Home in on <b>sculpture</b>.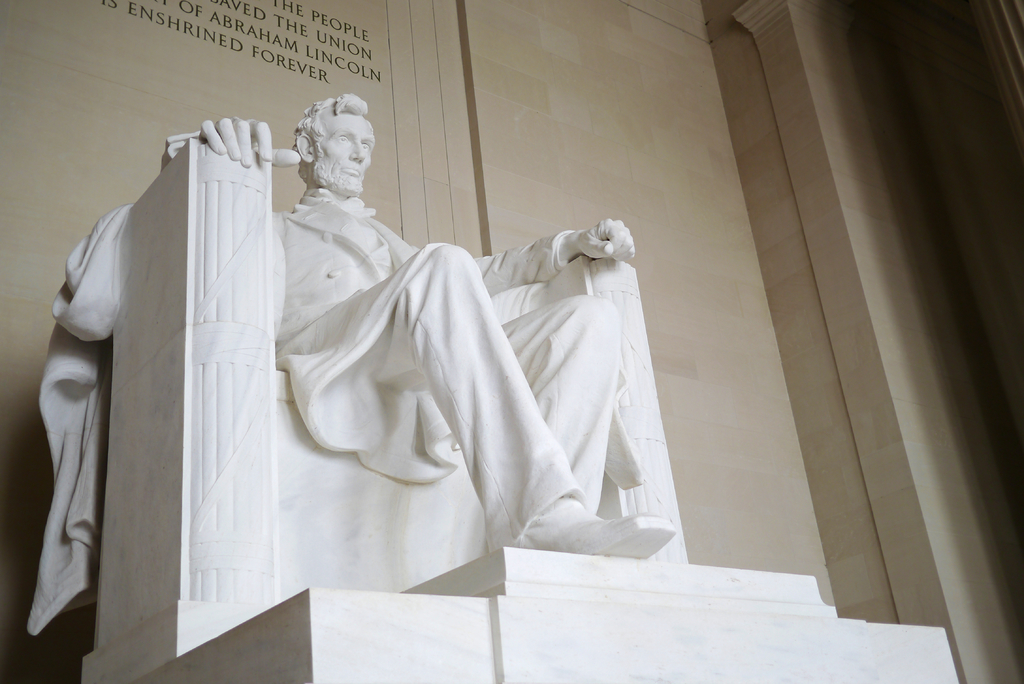
Homed in at [x1=63, y1=101, x2=703, y2=627].
